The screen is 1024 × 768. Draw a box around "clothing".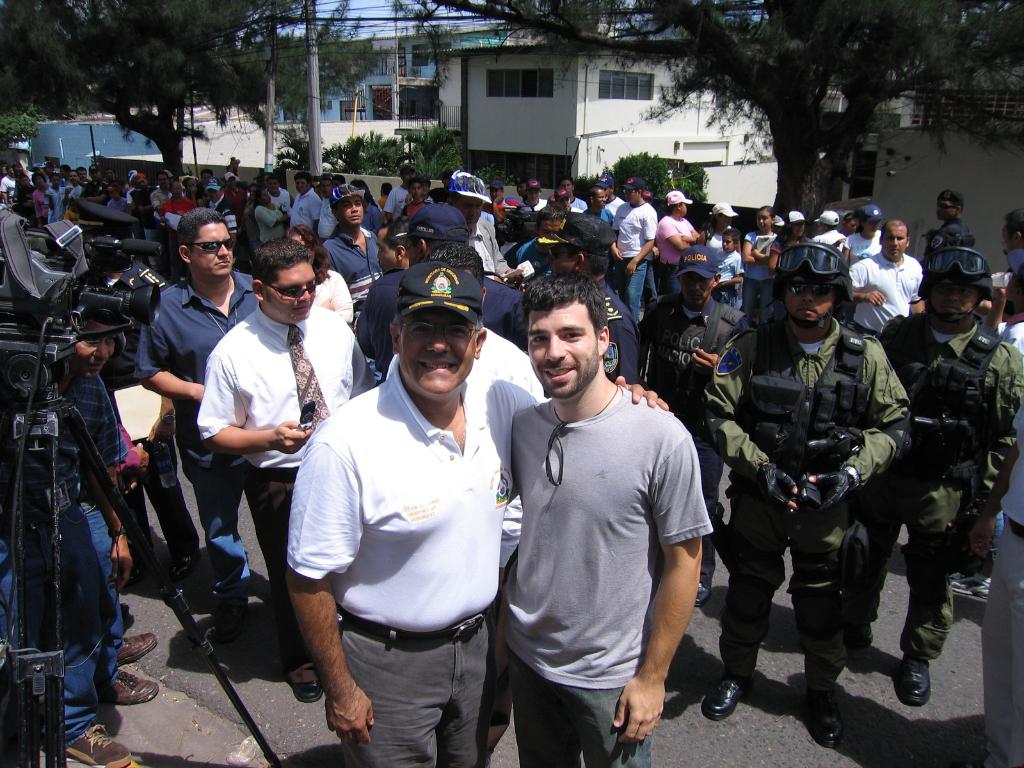
bbox(284, 187, 324, 239).
